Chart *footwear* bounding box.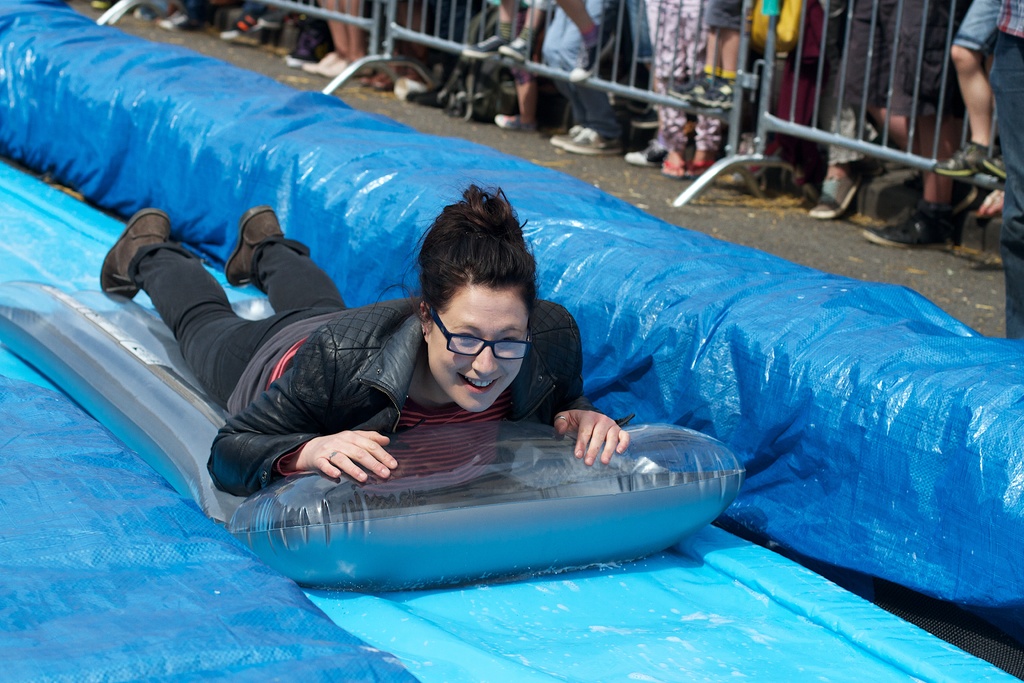
Charted: <box>298,51,348,80</box>.
